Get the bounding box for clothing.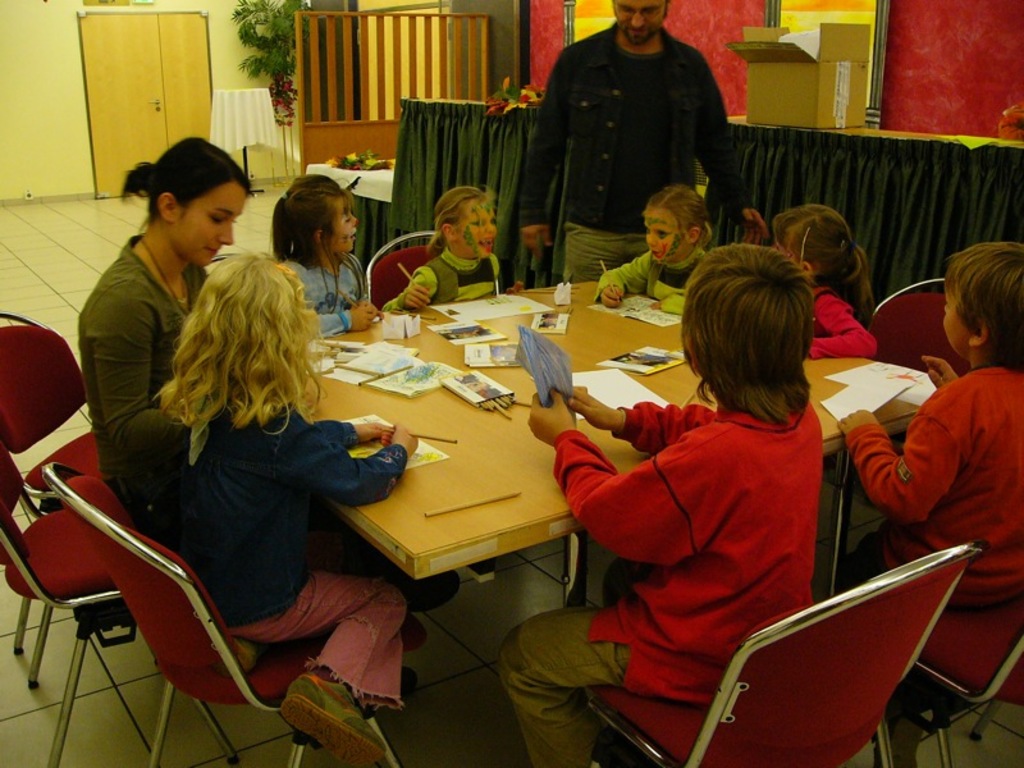
[x1=275, y1=253, x2=372, y2=339].
